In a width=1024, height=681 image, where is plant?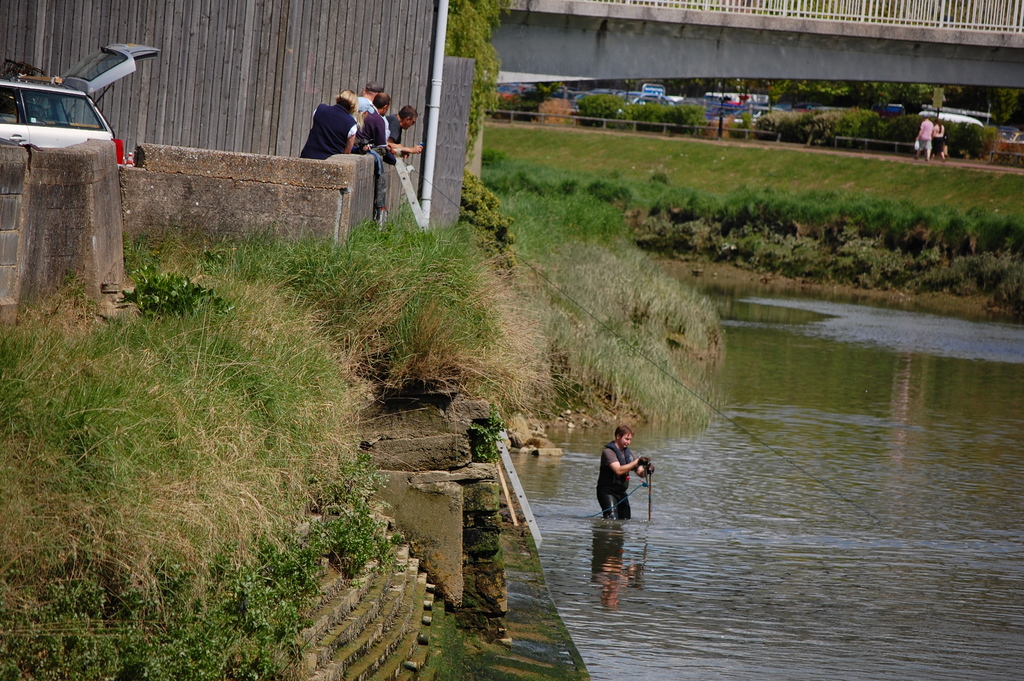
bbox=(995, 126, 1023, 167).
